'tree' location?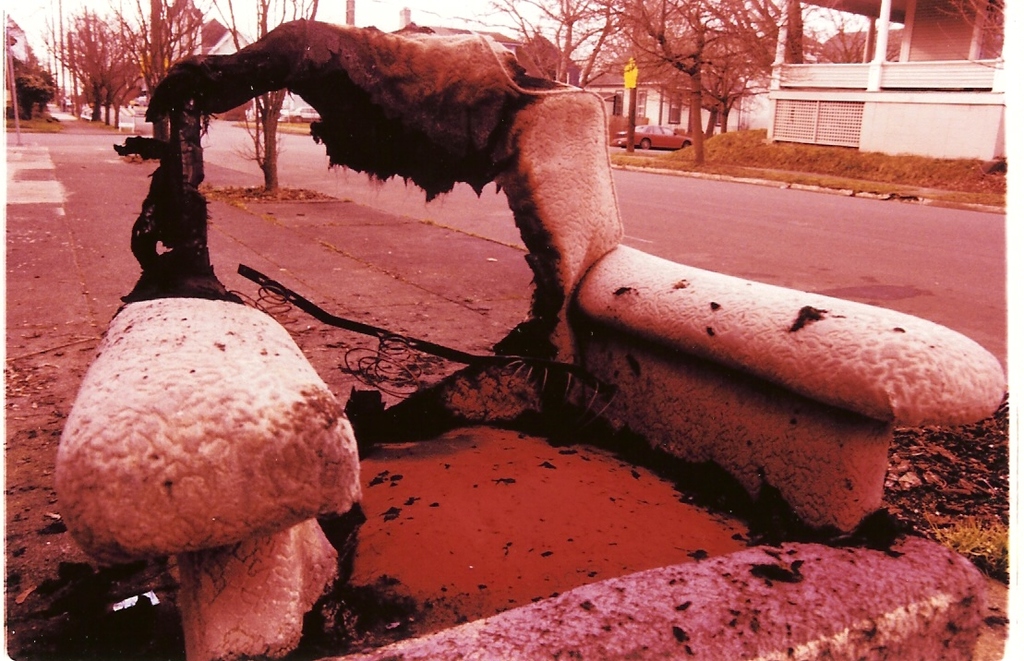
<region>940, 0, 1009, 70</region>
